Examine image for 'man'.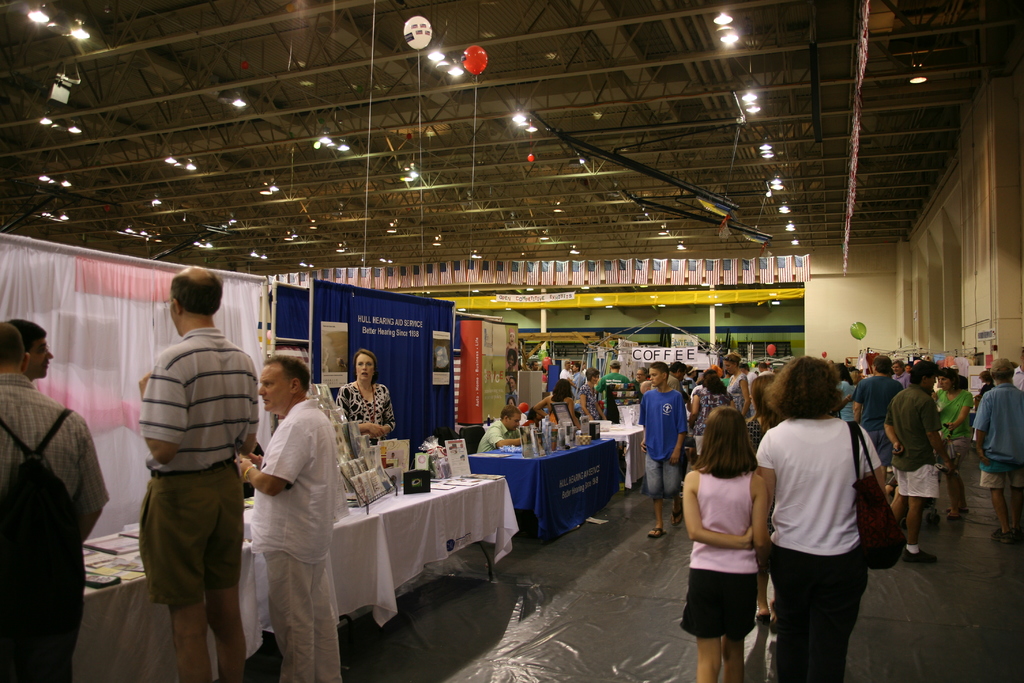
Examination result: (581,359,589,370).
